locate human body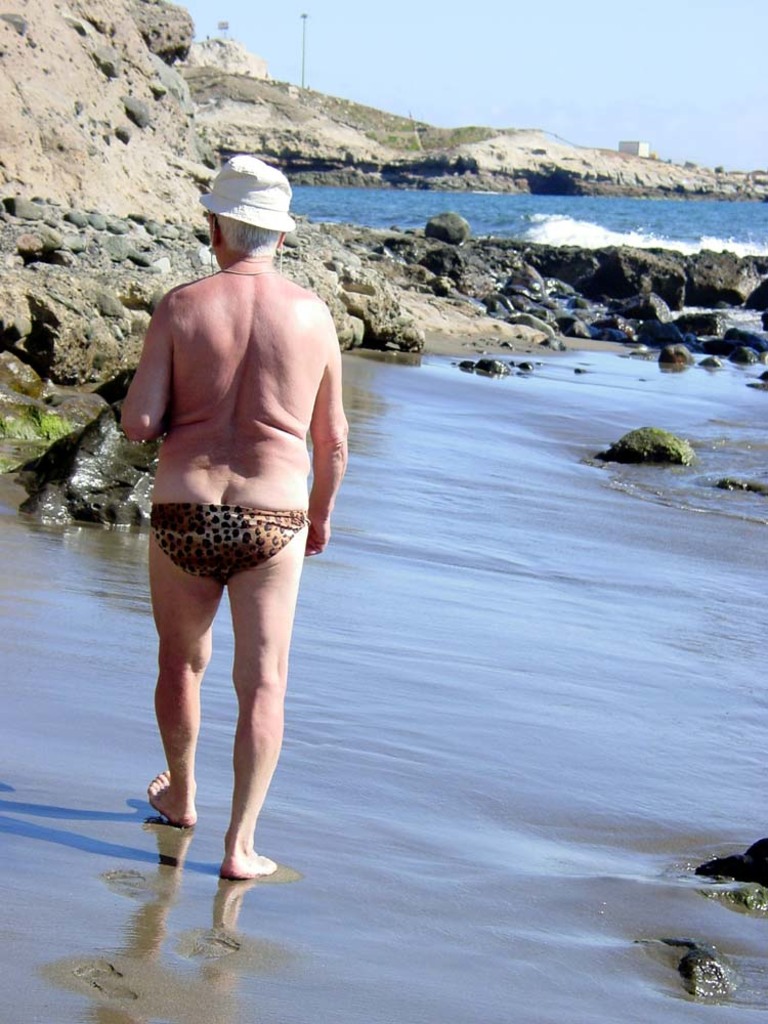
Rect(105, 213, 332, 881)
